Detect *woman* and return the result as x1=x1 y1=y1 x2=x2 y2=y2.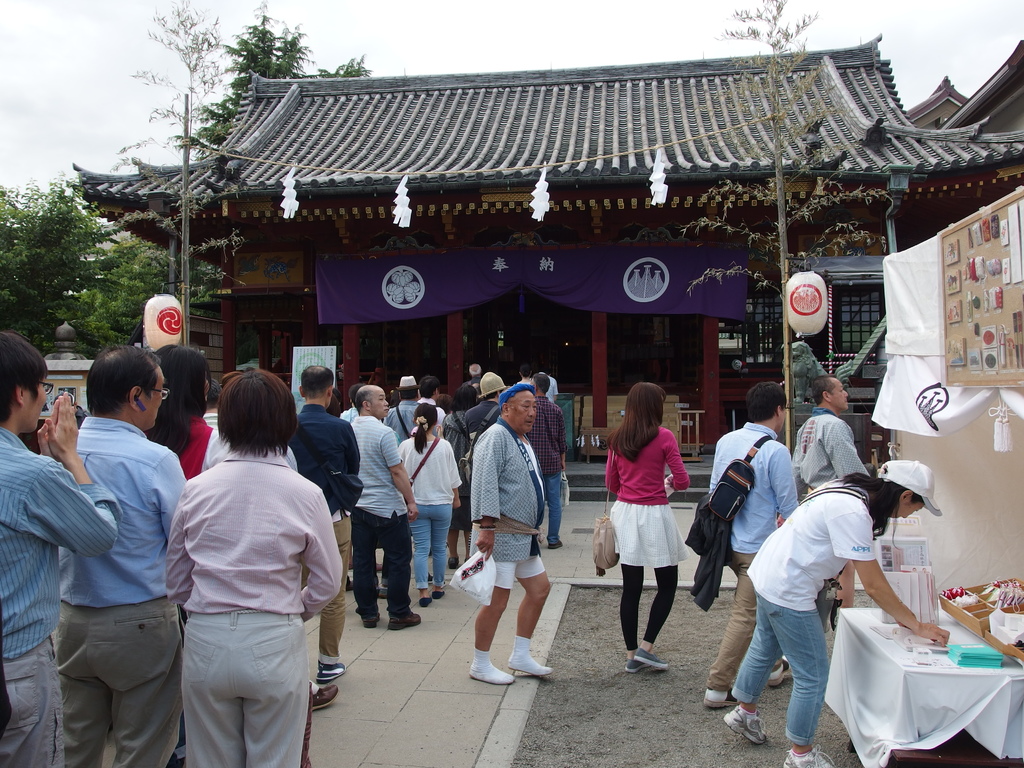
x1=603 y1=388 x2=698 y2=673.
